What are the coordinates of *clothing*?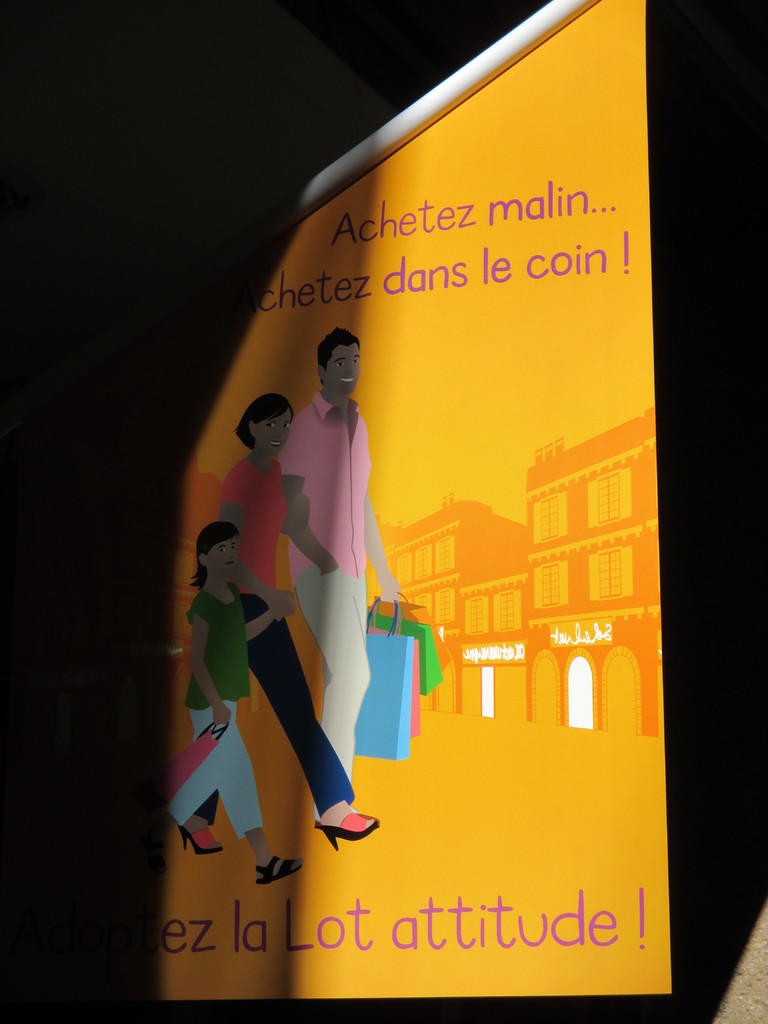
bbox=[170, 580, 255, 842].
